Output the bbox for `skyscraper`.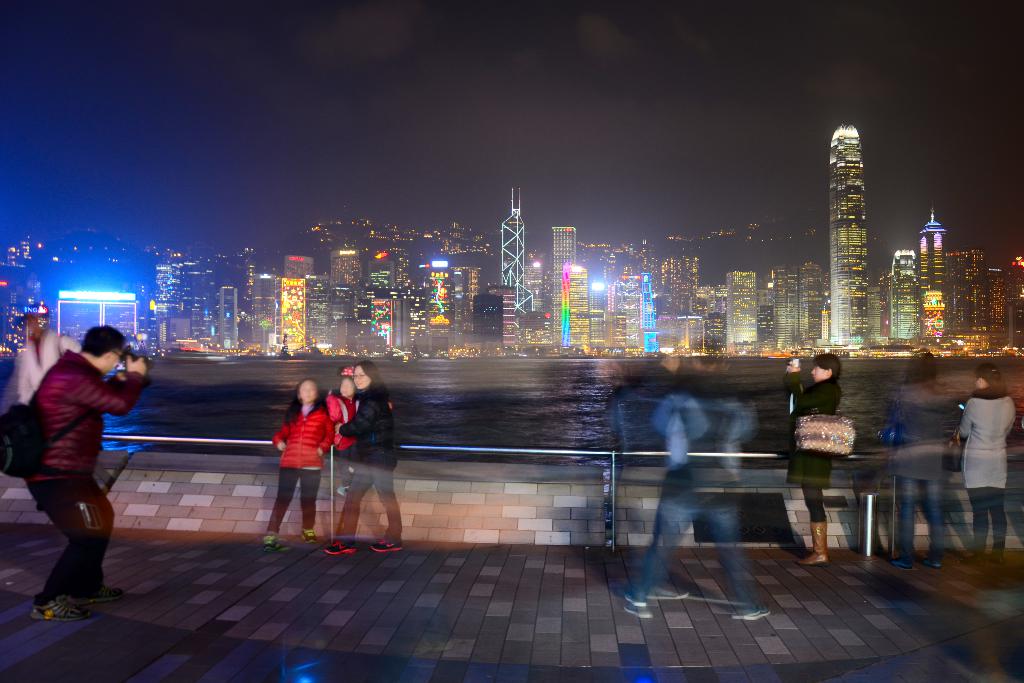
917,208,941,336.
